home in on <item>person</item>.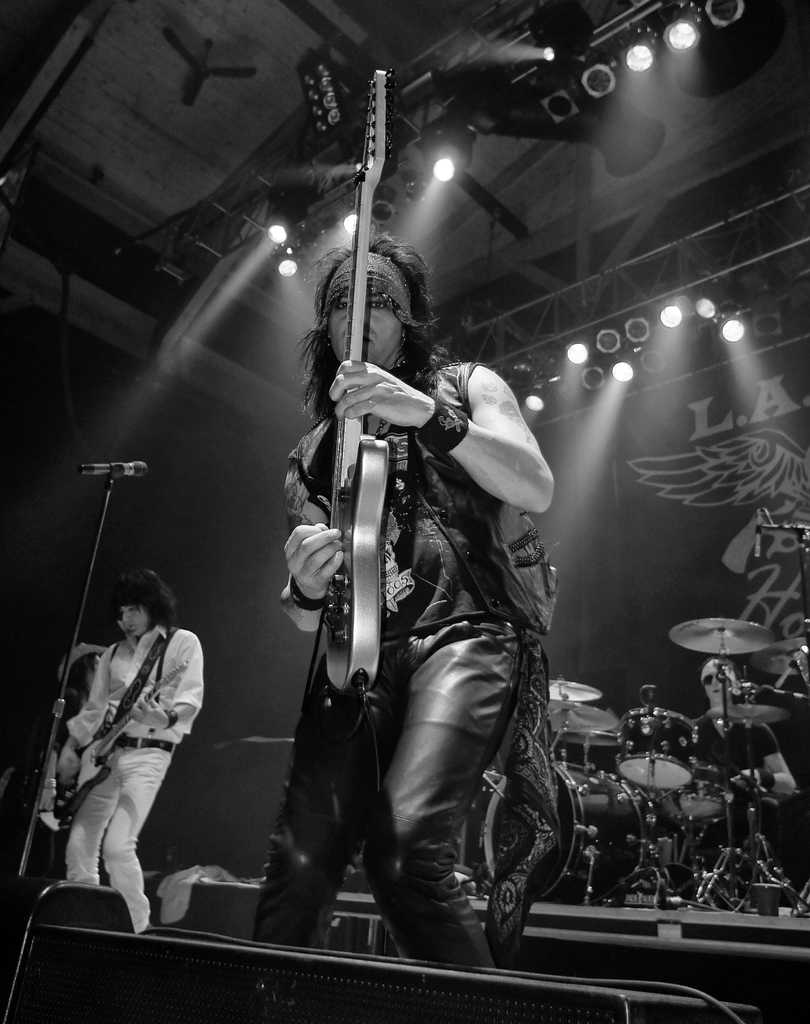
Homed in at region(256, 159, 576, 963).
